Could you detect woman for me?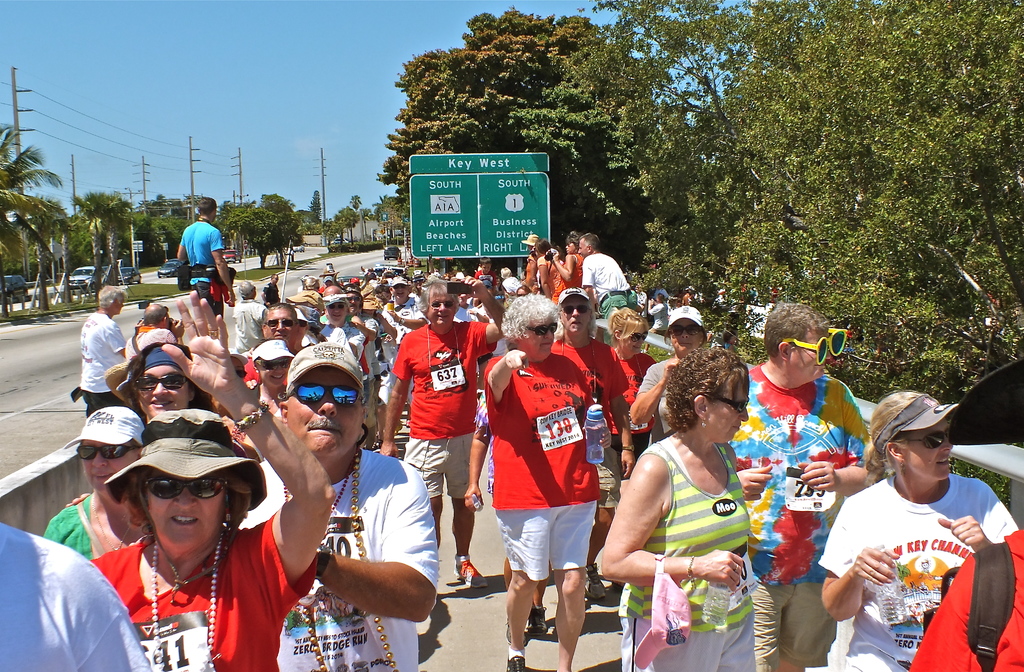
Detection result: detection(43, 406, 149, 561).
